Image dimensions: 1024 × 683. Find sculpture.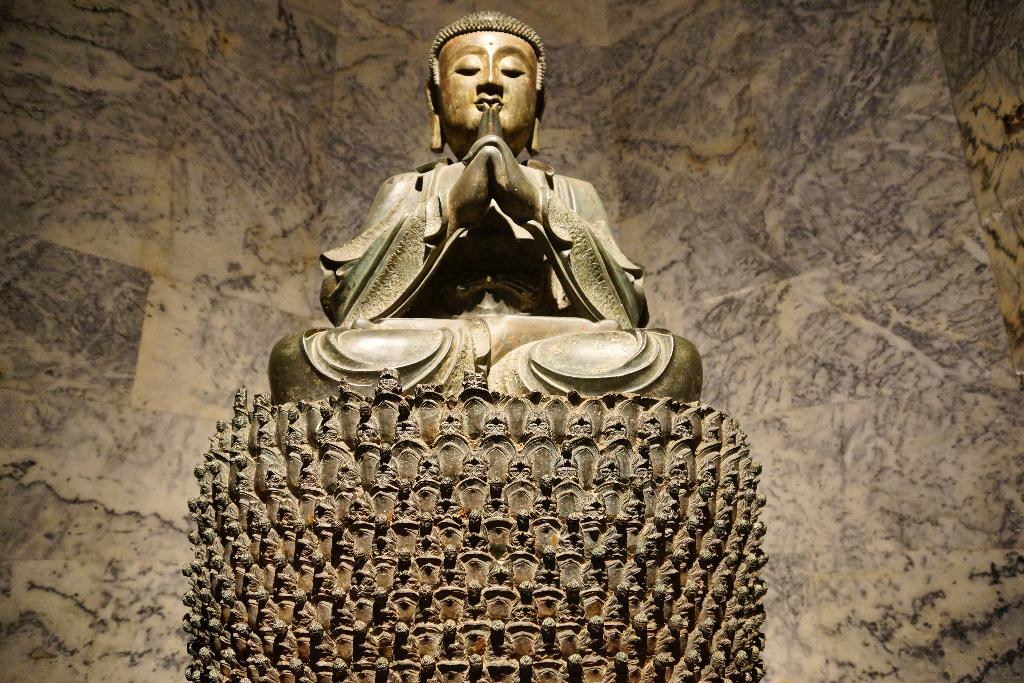
(372, 528, 396, 557).
